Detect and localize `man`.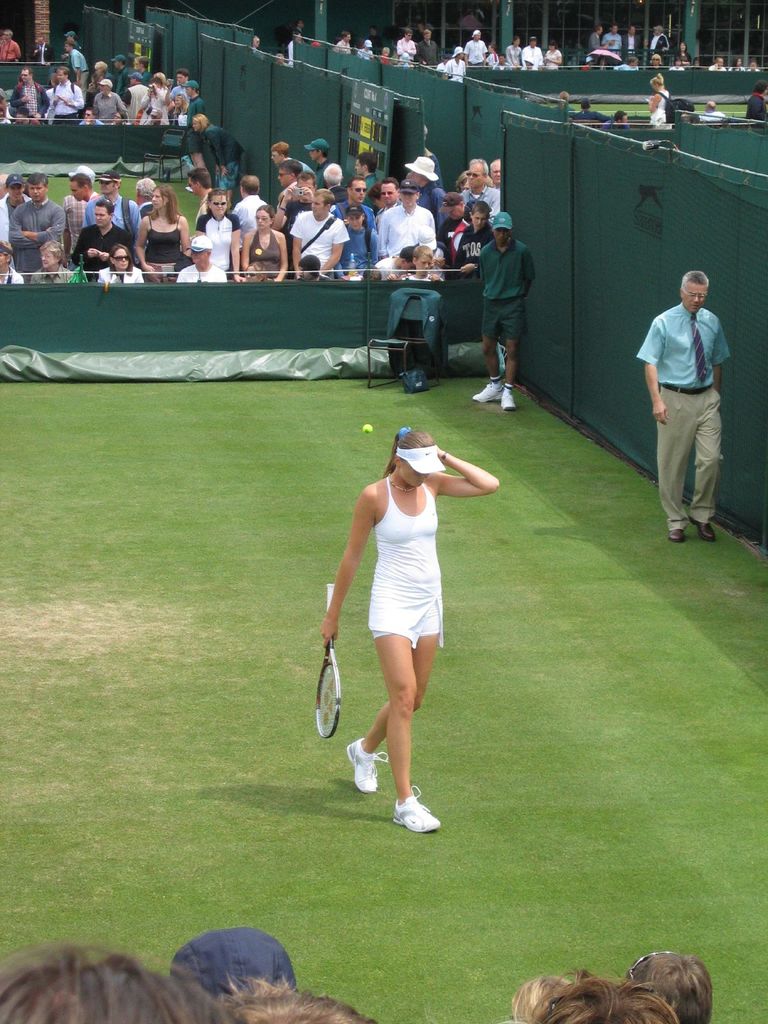
Localized at [left=169, top=68, right=195, bottom=125].
